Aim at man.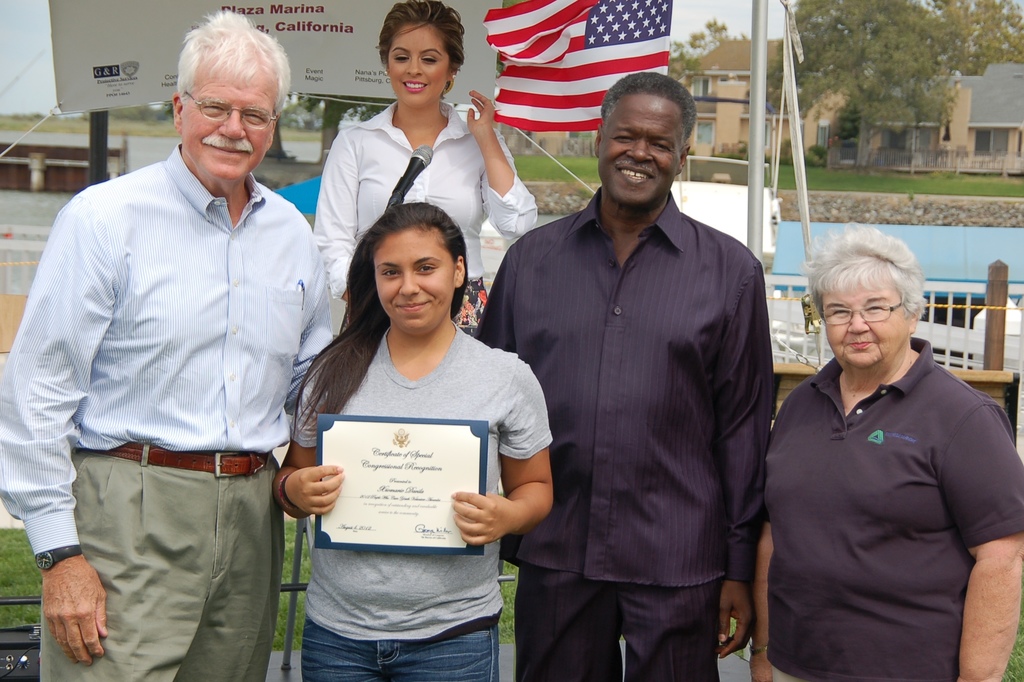
Aimed at box(495, 70, 787, 681).
